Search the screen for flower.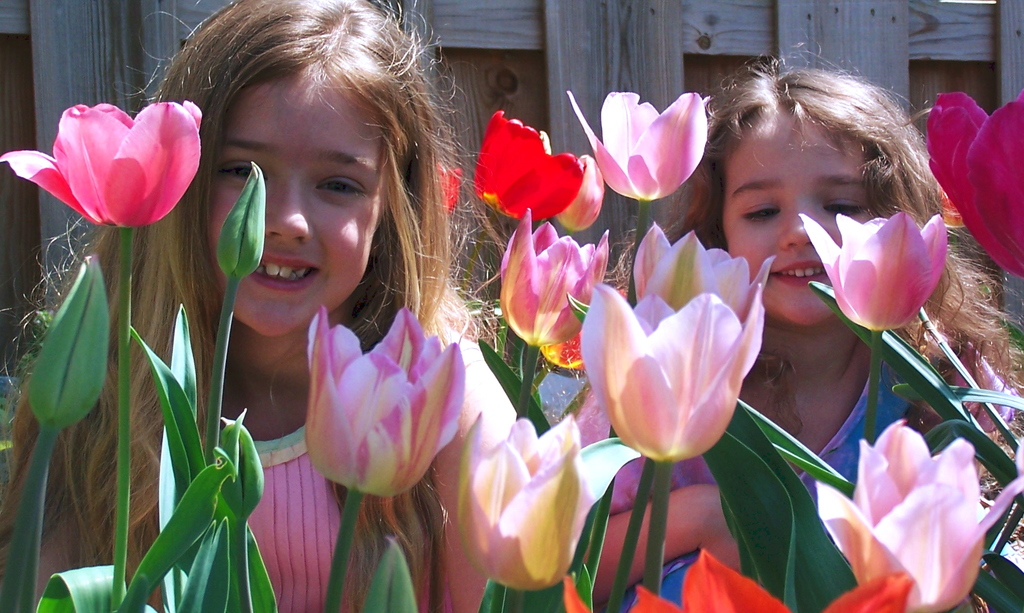
Found at [left=563, top=88, right=712, bottom=202].
